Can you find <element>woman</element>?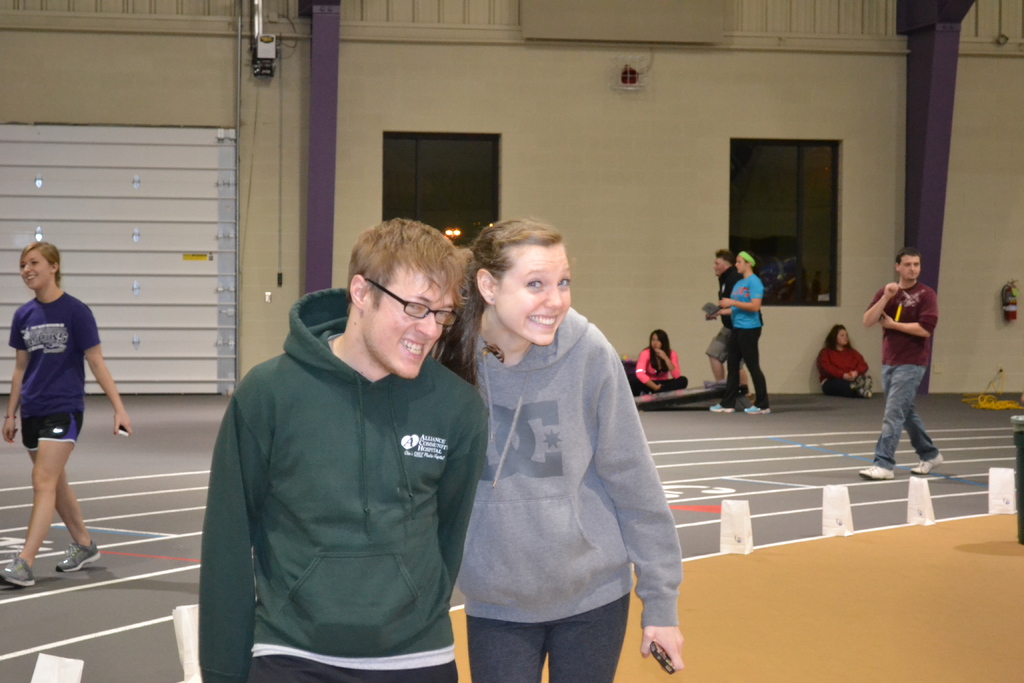
Yes, bounding box: (left=3, top=233, right=118, bottom=575).
